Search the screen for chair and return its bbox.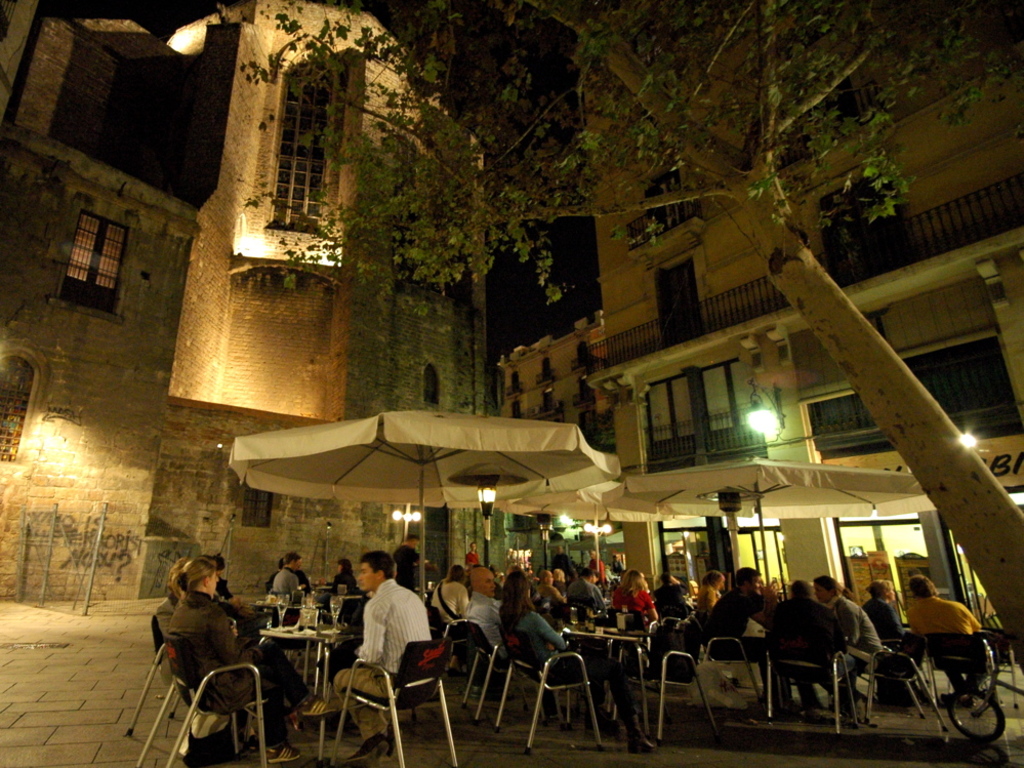
Found: <bbox>494, 624, 602, 753</bbox>.
